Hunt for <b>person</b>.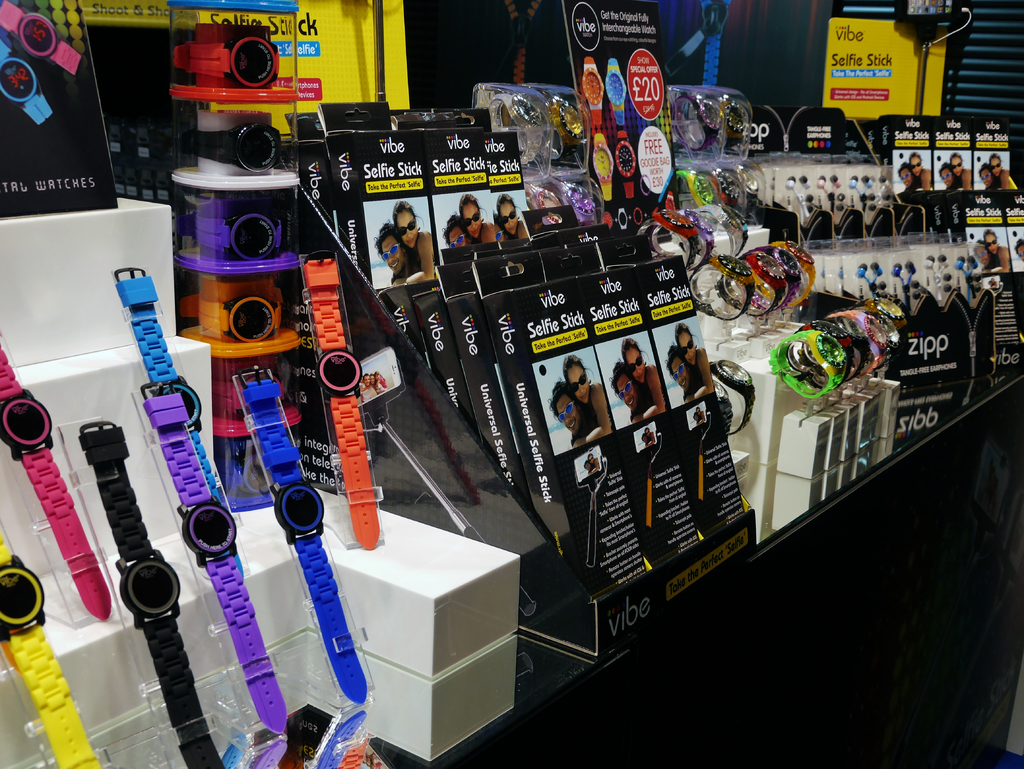
Hunted down at (551, 374, 596, 446).
